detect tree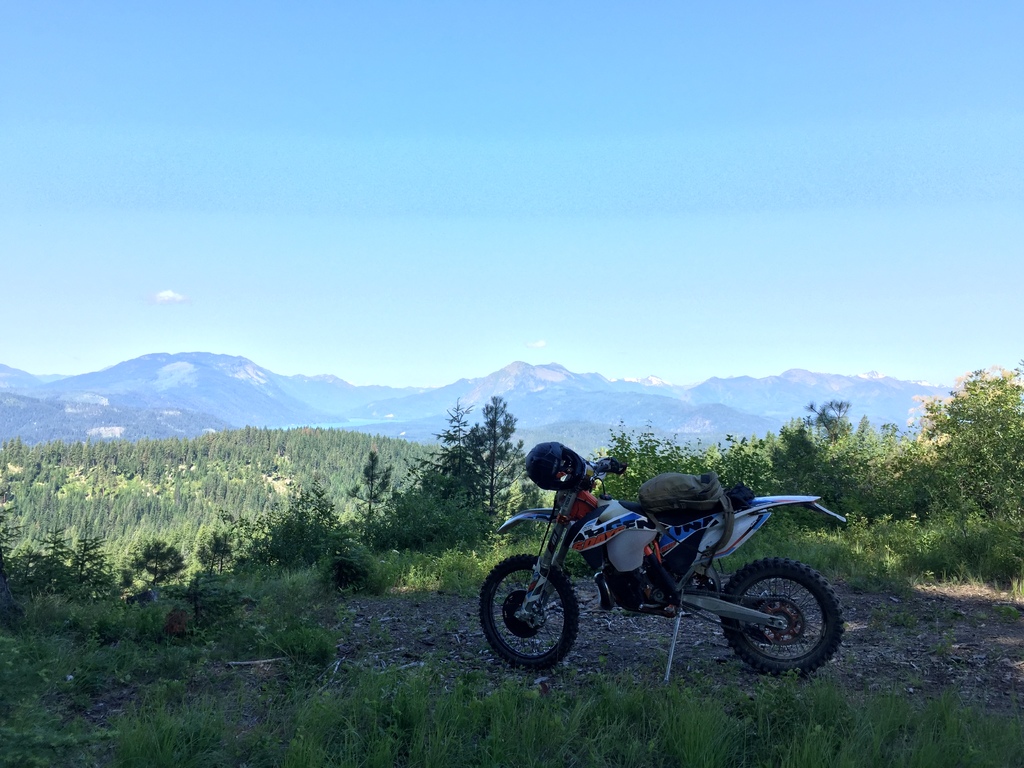
bbox=[131, 477, 337, 589]
